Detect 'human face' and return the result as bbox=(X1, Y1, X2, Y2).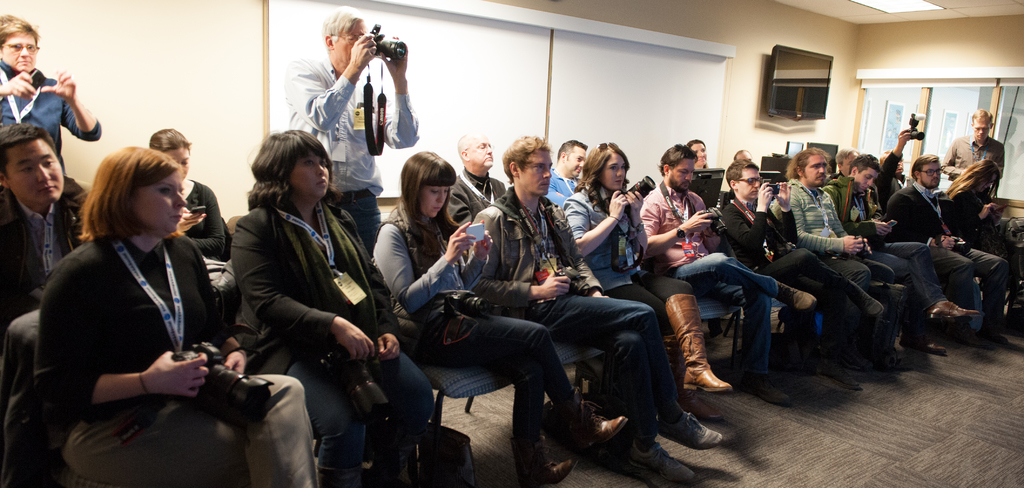
bbox=(467, 135, 492, 166).
